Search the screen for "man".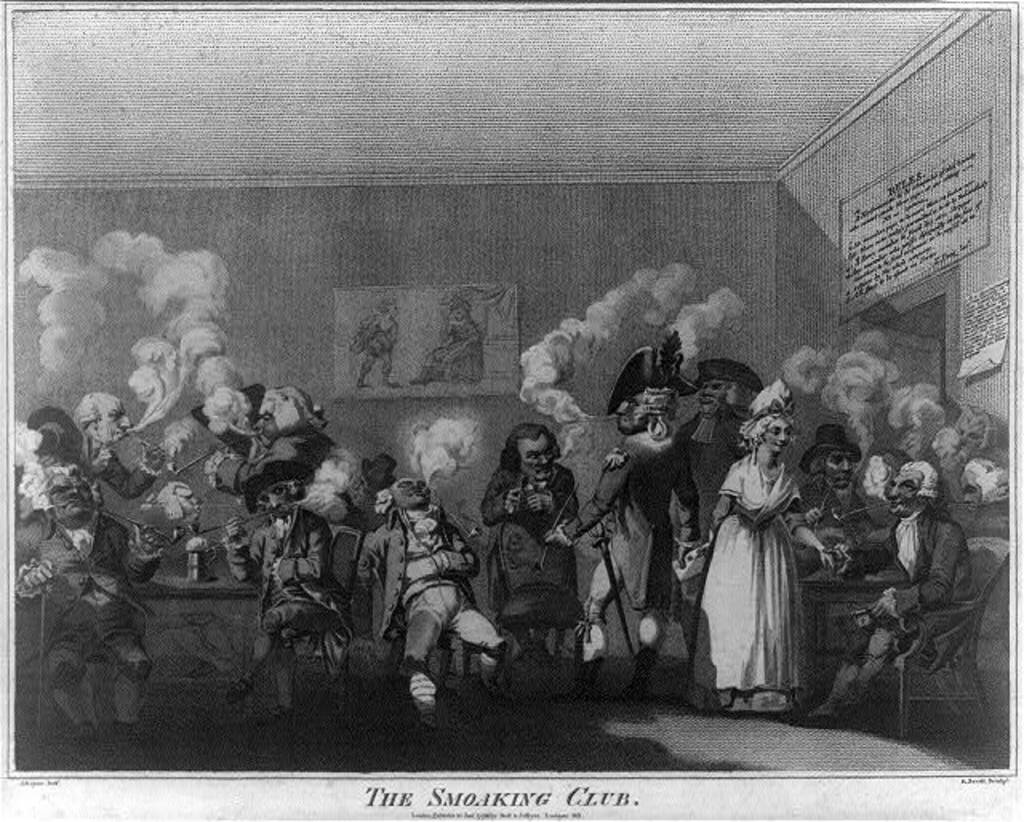
Found at 355,472,509,744.
